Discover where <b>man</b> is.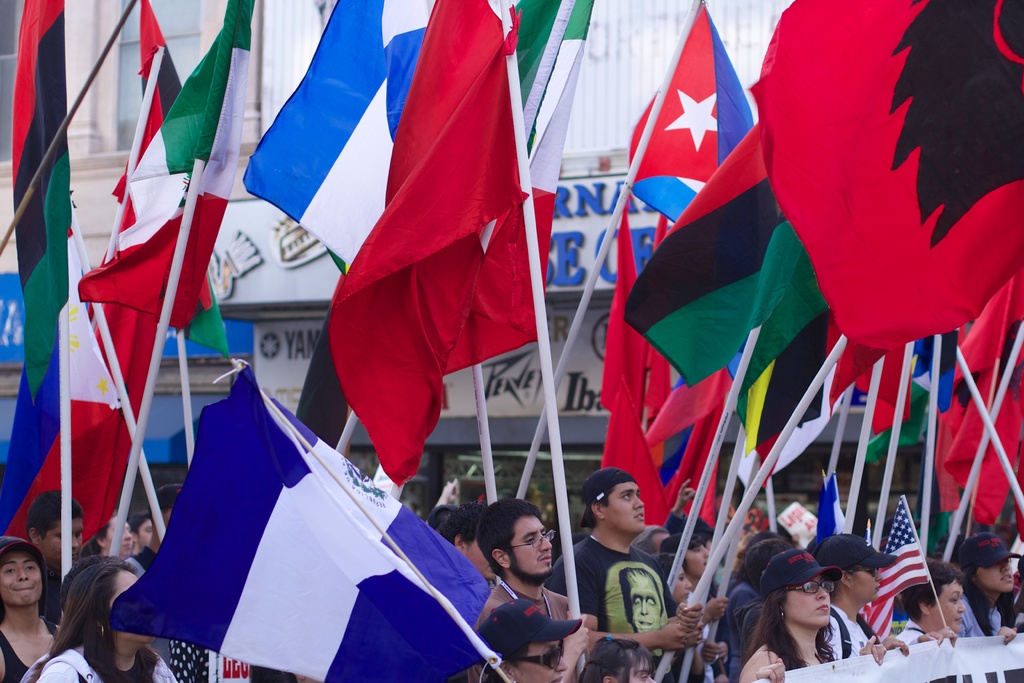
Discovered at (left=538, top=468, right=700, bottom=682).
